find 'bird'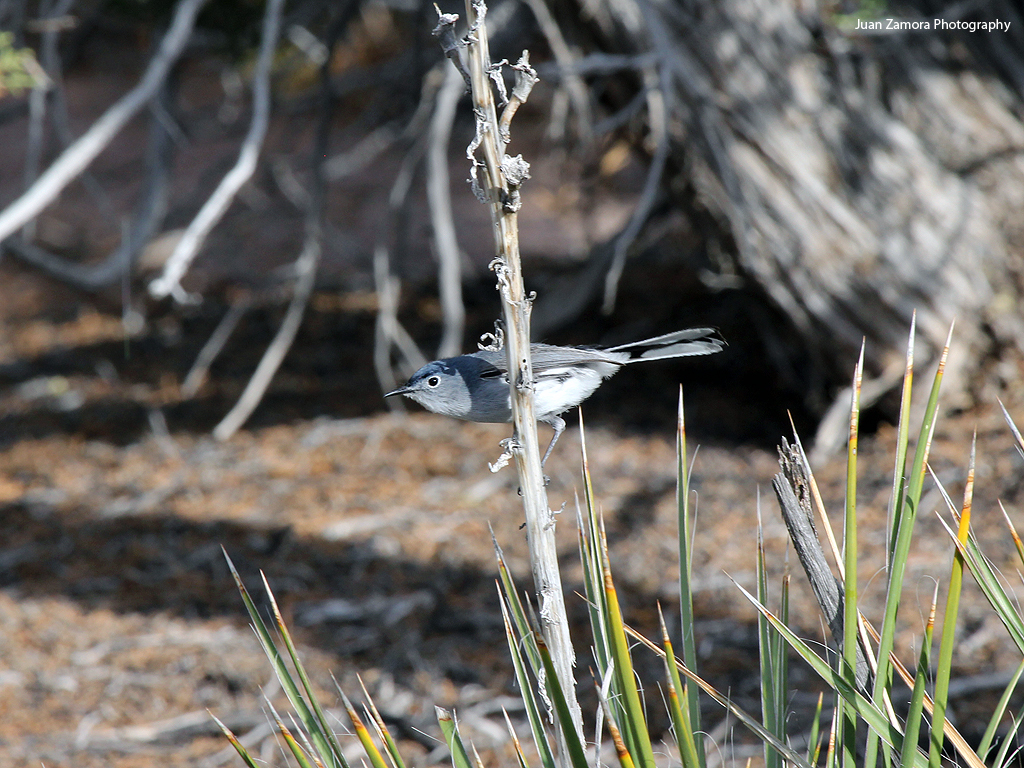
374,313,728,490
